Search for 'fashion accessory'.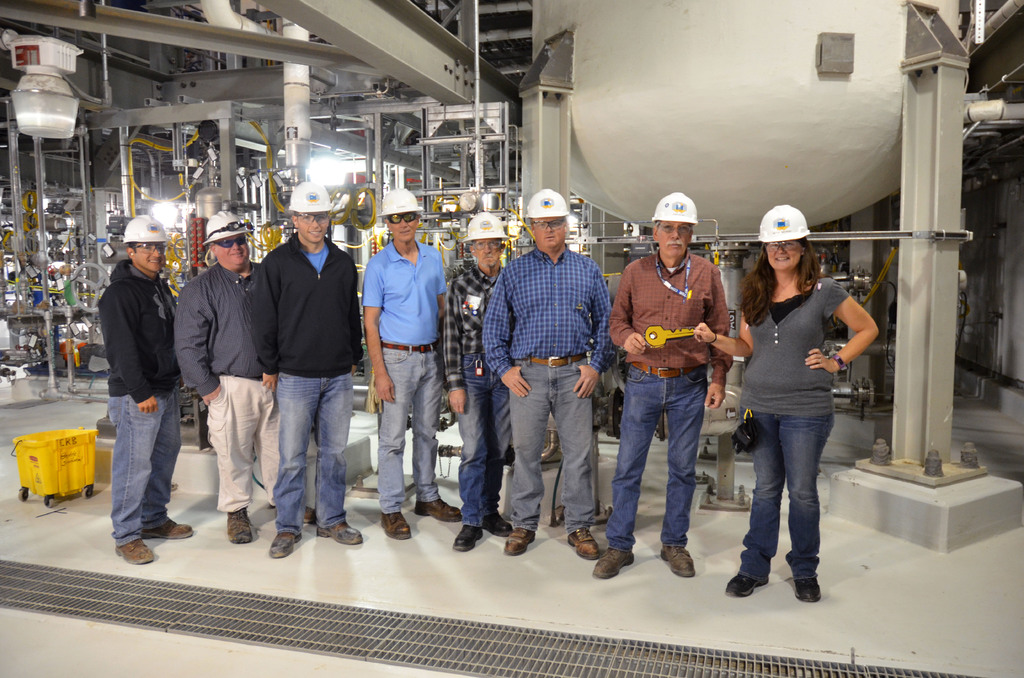
Found at bbox=(522, 353, 586, 368).
